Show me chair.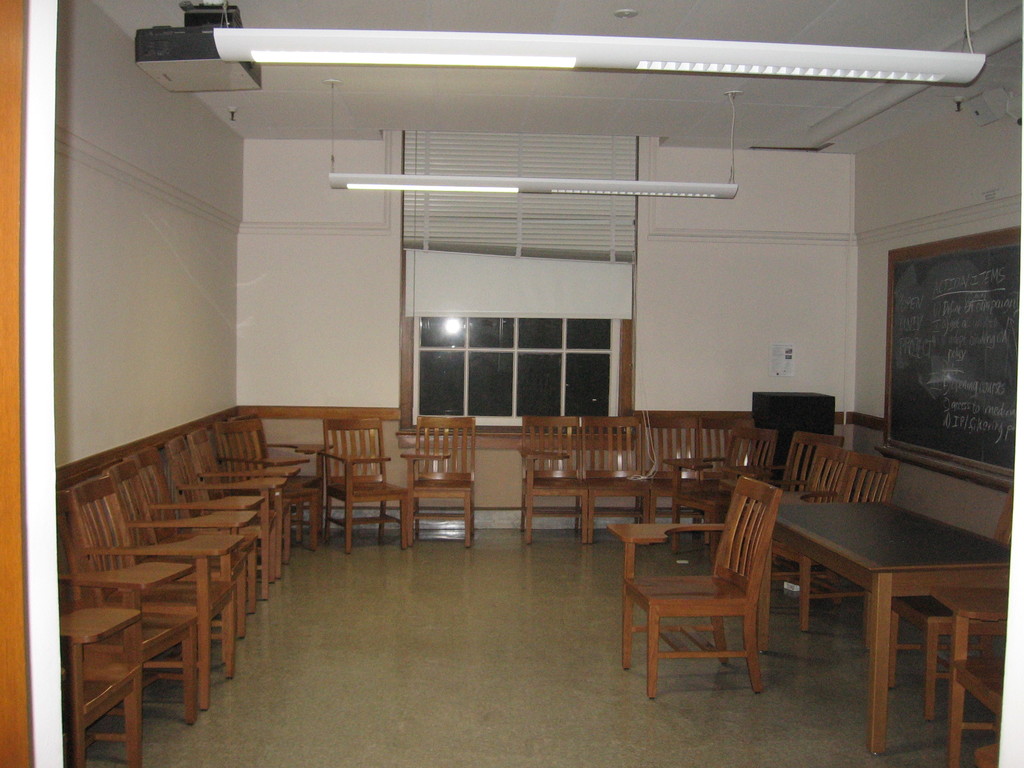
chair is here: <box>762,431,848,586</box>.
